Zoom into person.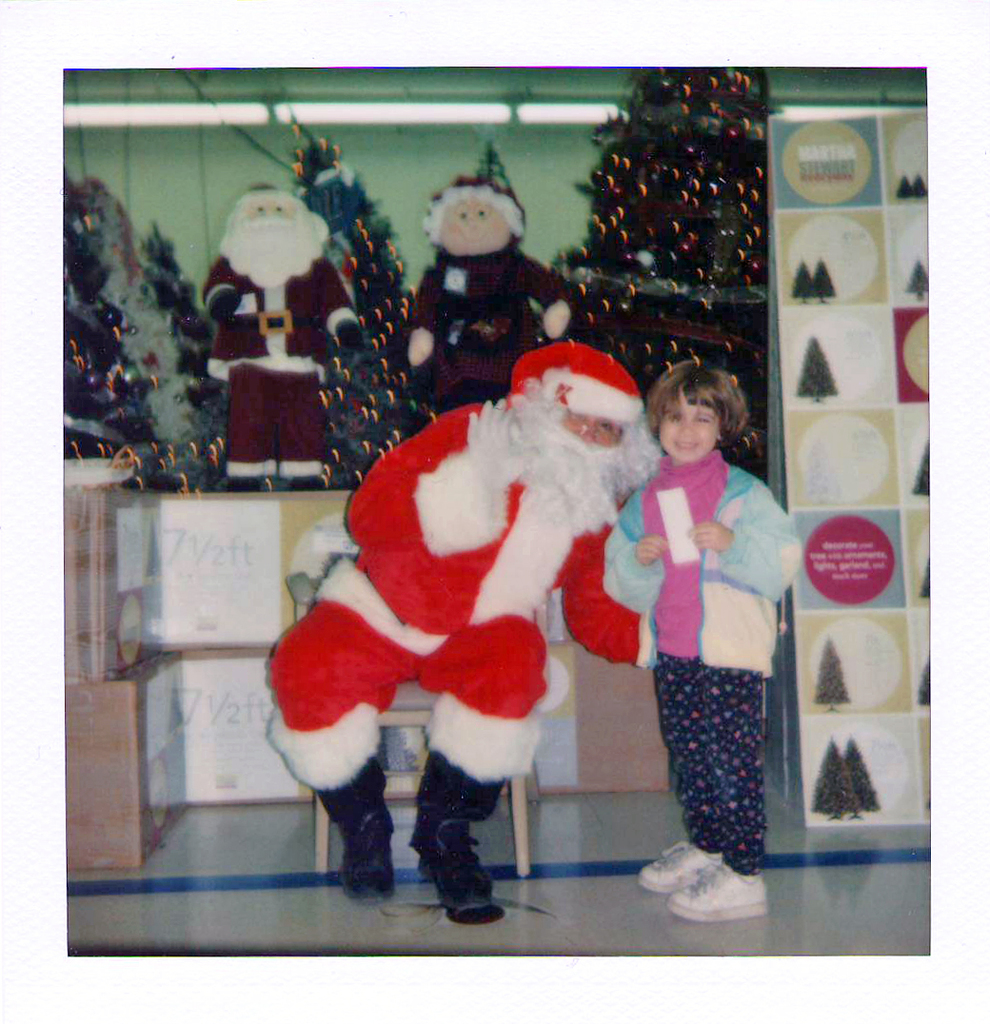
Zoom target: 601/360/805/924.
